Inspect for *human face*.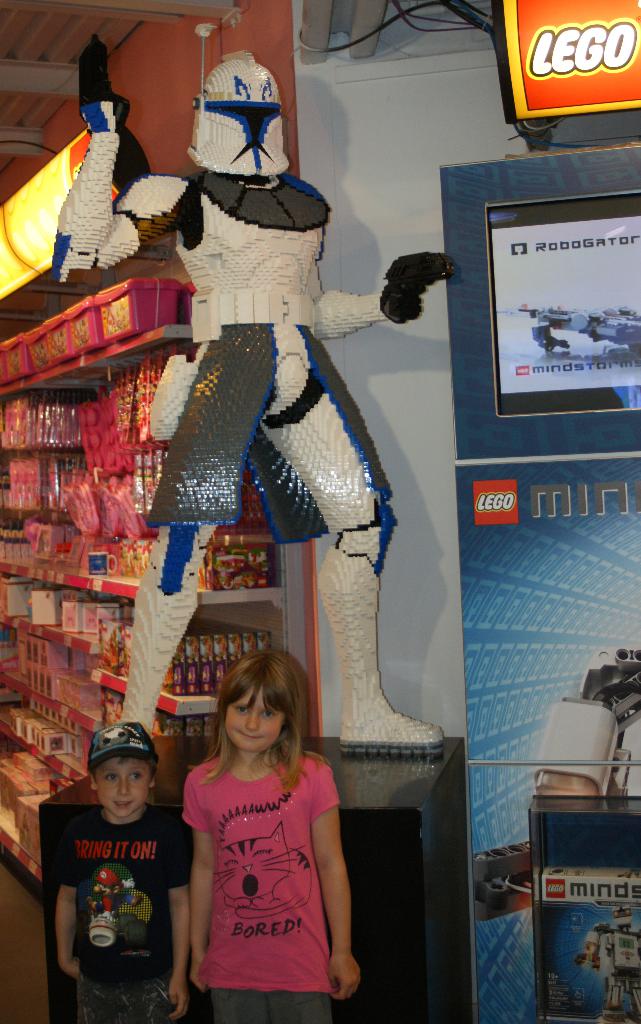
Inspection: [92, 755, 152, 822].
